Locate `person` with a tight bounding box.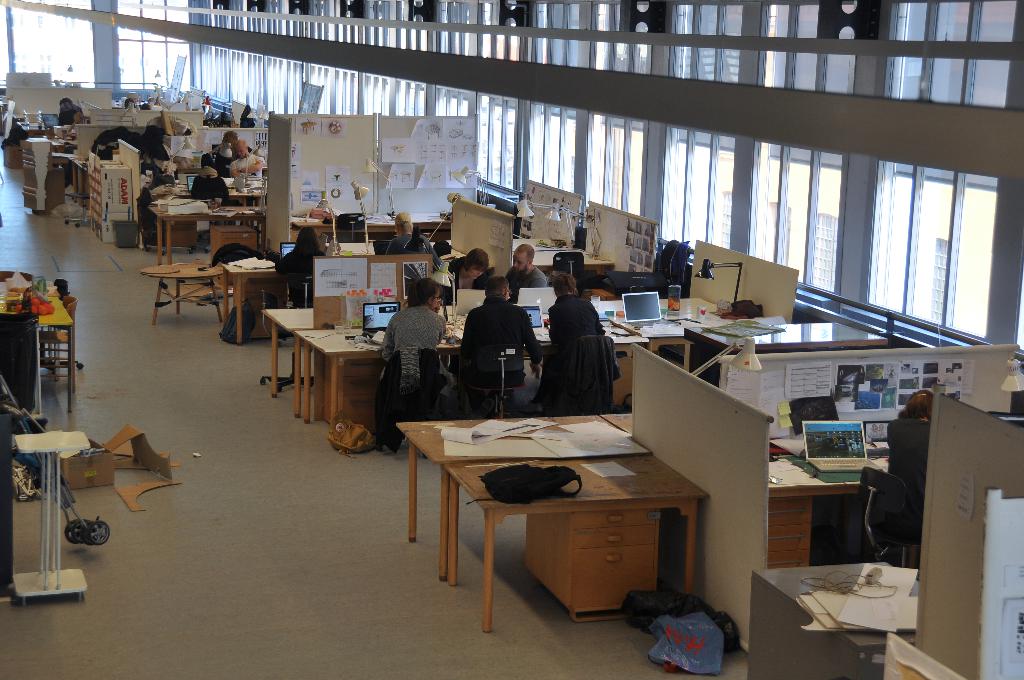
<region>273, 232, 334, 330</region>.
